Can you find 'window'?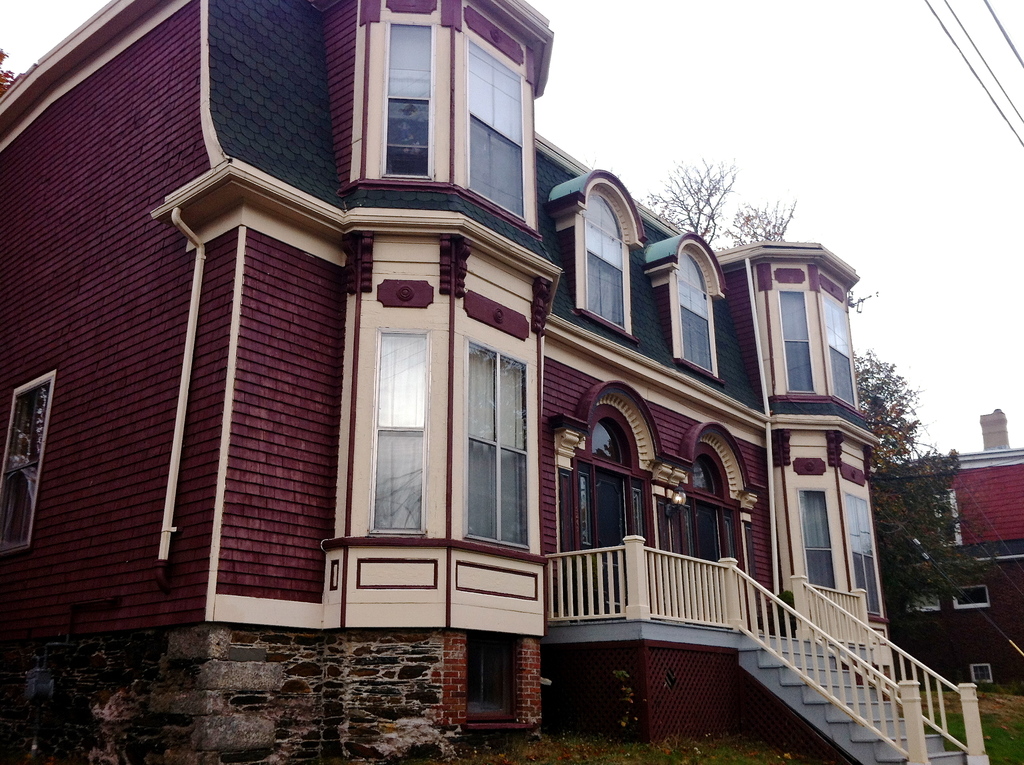
Yes, bounding box: <region>0, 373, 55, 552</region>.
